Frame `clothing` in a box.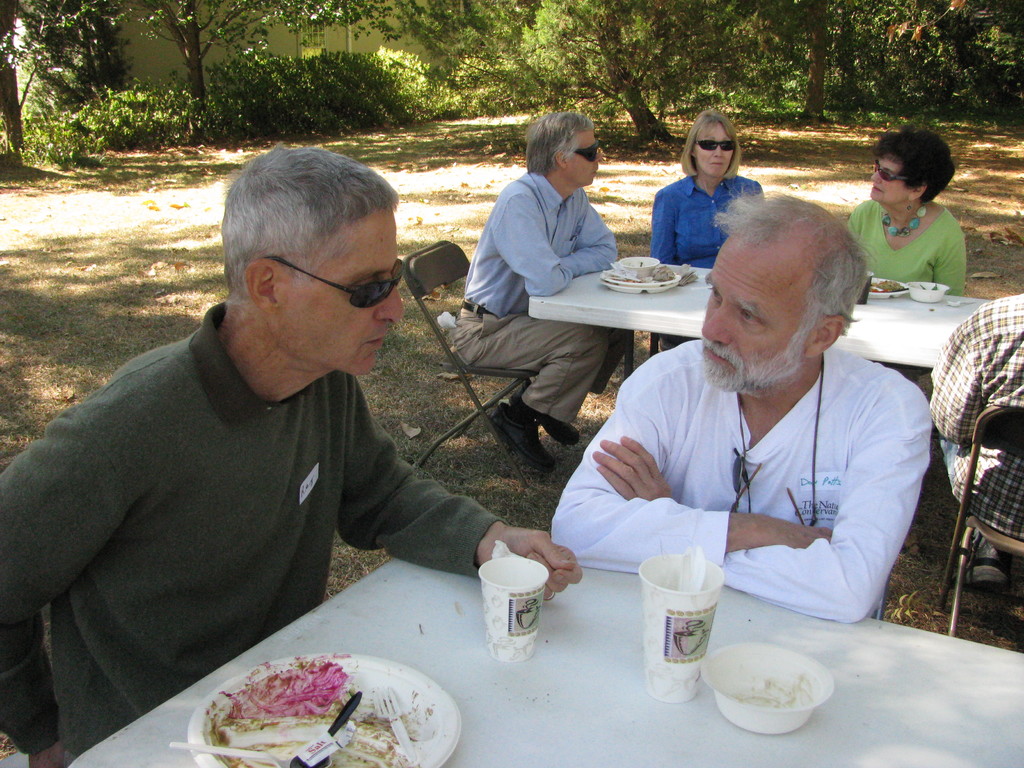
bbox(26, 269, 479, 707).
